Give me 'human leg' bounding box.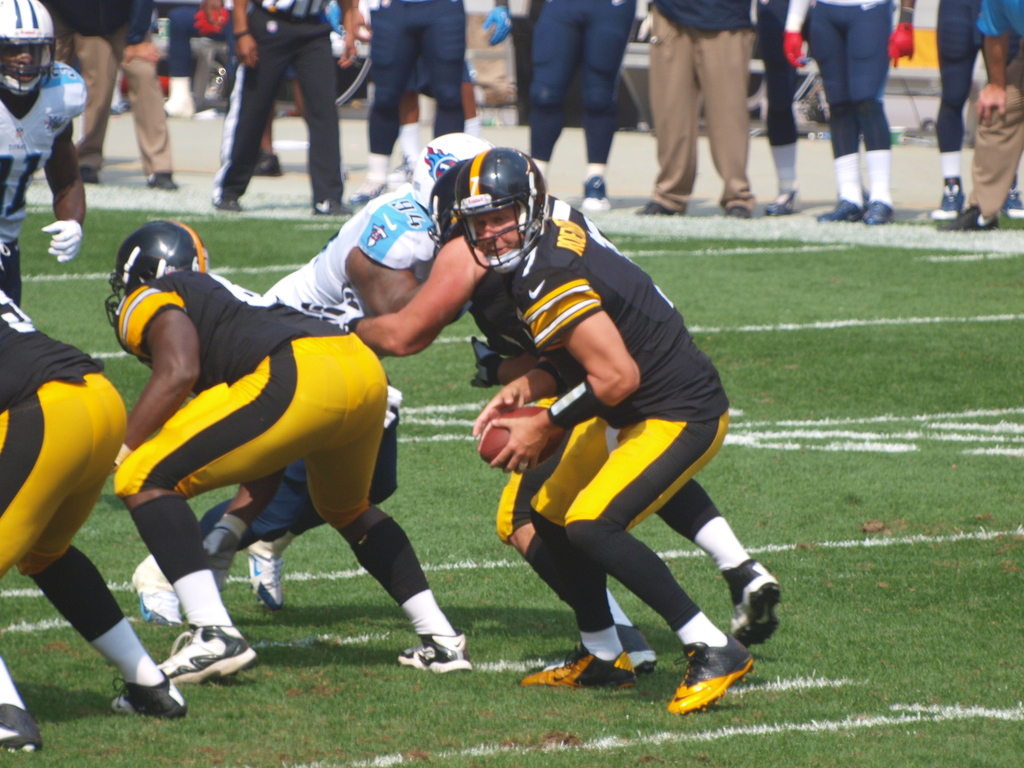
l=292, t=11, r=342, b=208.
